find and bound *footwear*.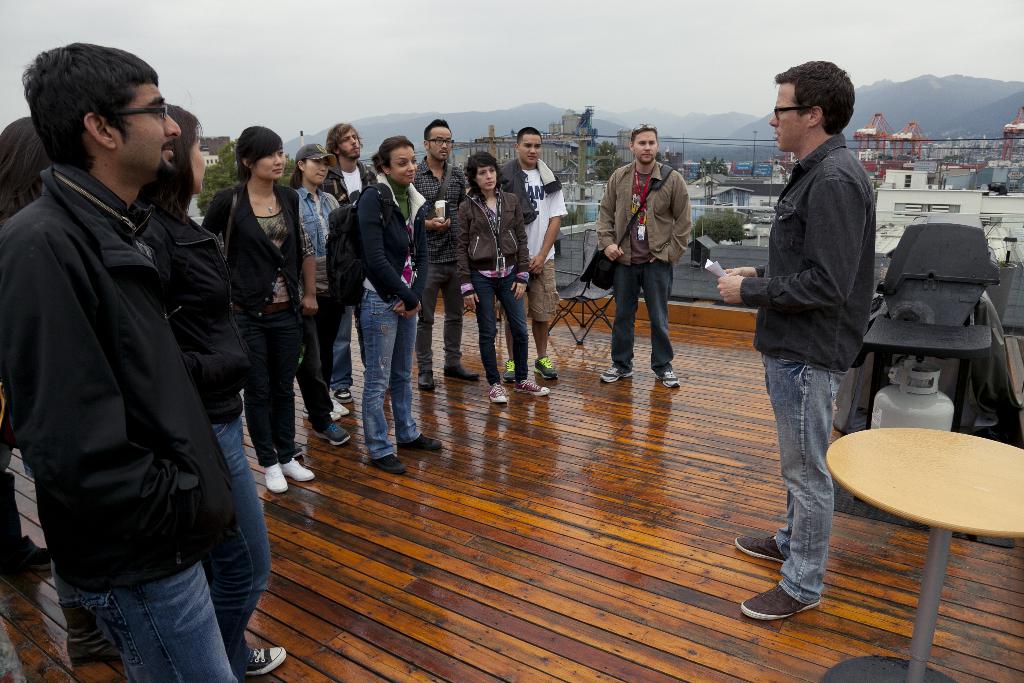
Bound: 244,646,287,680.
